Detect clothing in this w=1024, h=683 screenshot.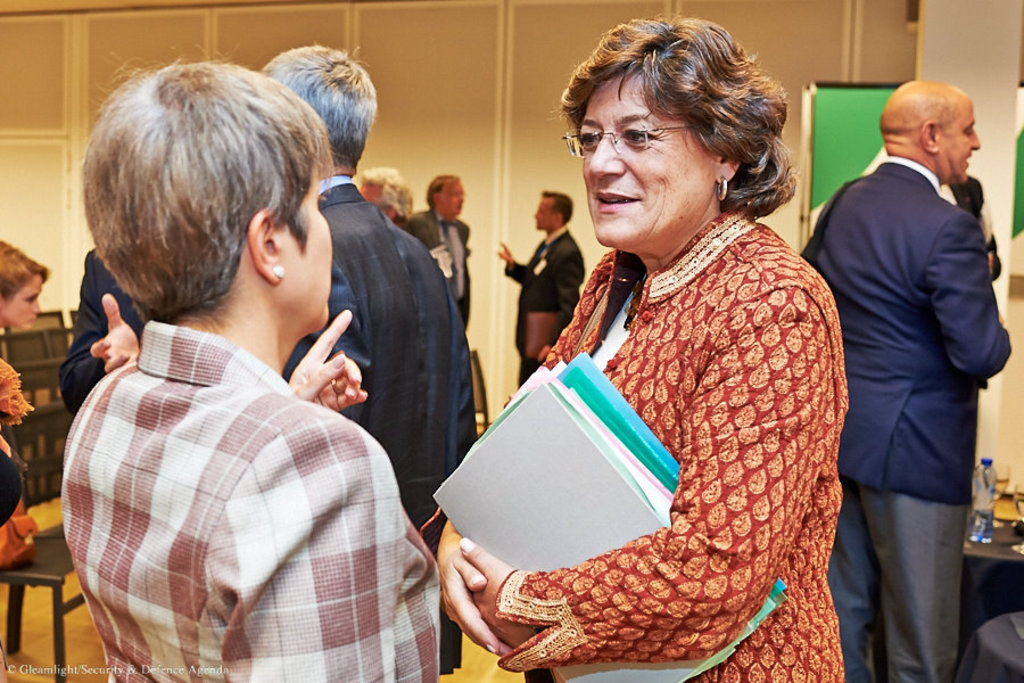
Detection: Rect(485, 159, 870, 667).
